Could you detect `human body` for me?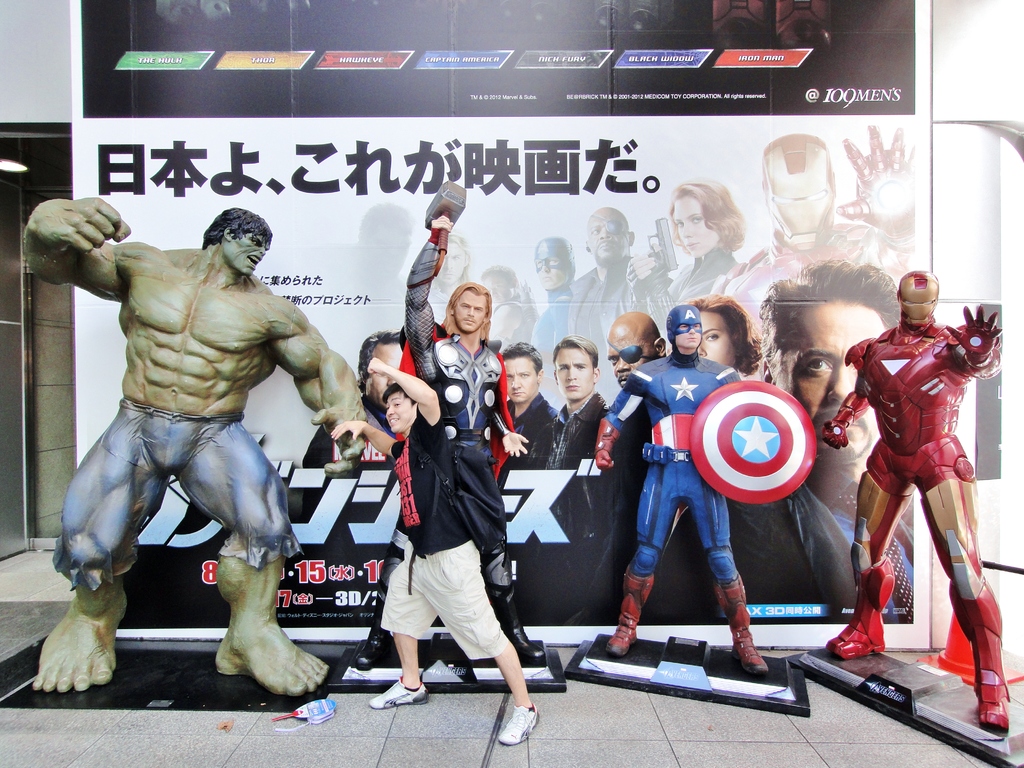
Detection result: Rect(474, 266, 538, 355).
